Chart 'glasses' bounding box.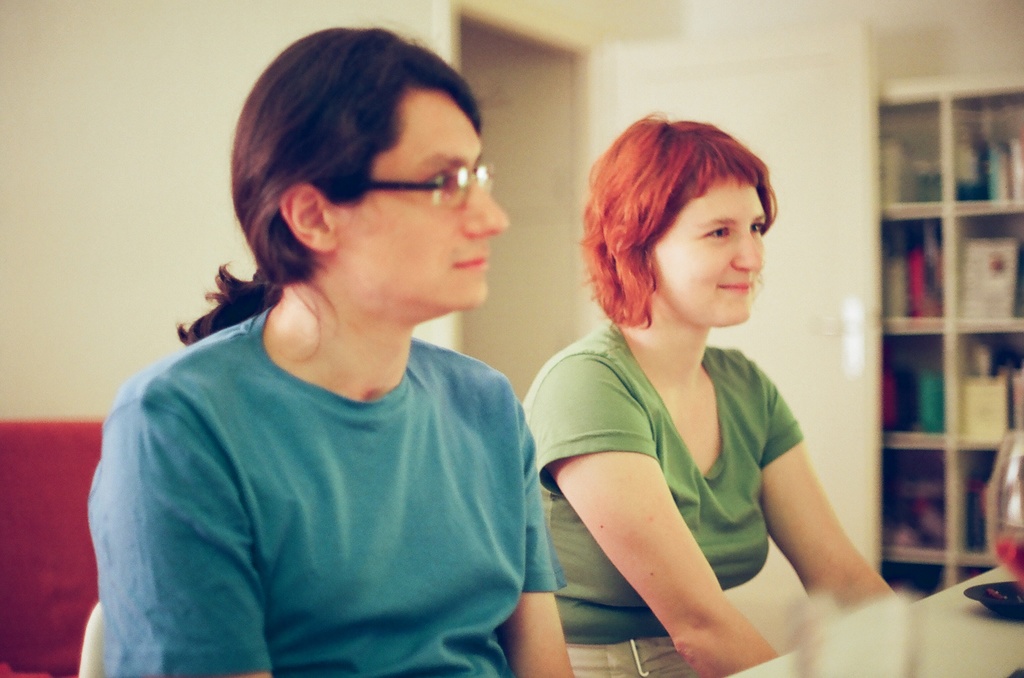
Charted: box(271, 154, 502, 222).
